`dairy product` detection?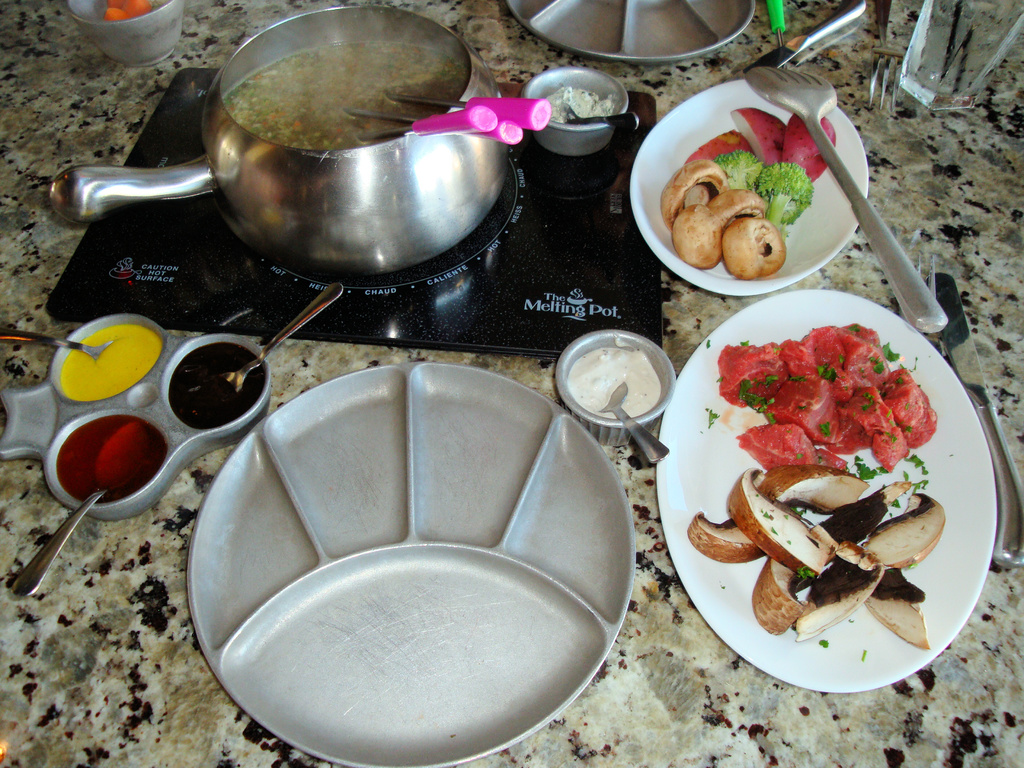
{"left": 58, "top": 322, "right": 177, "bottom": 399}
